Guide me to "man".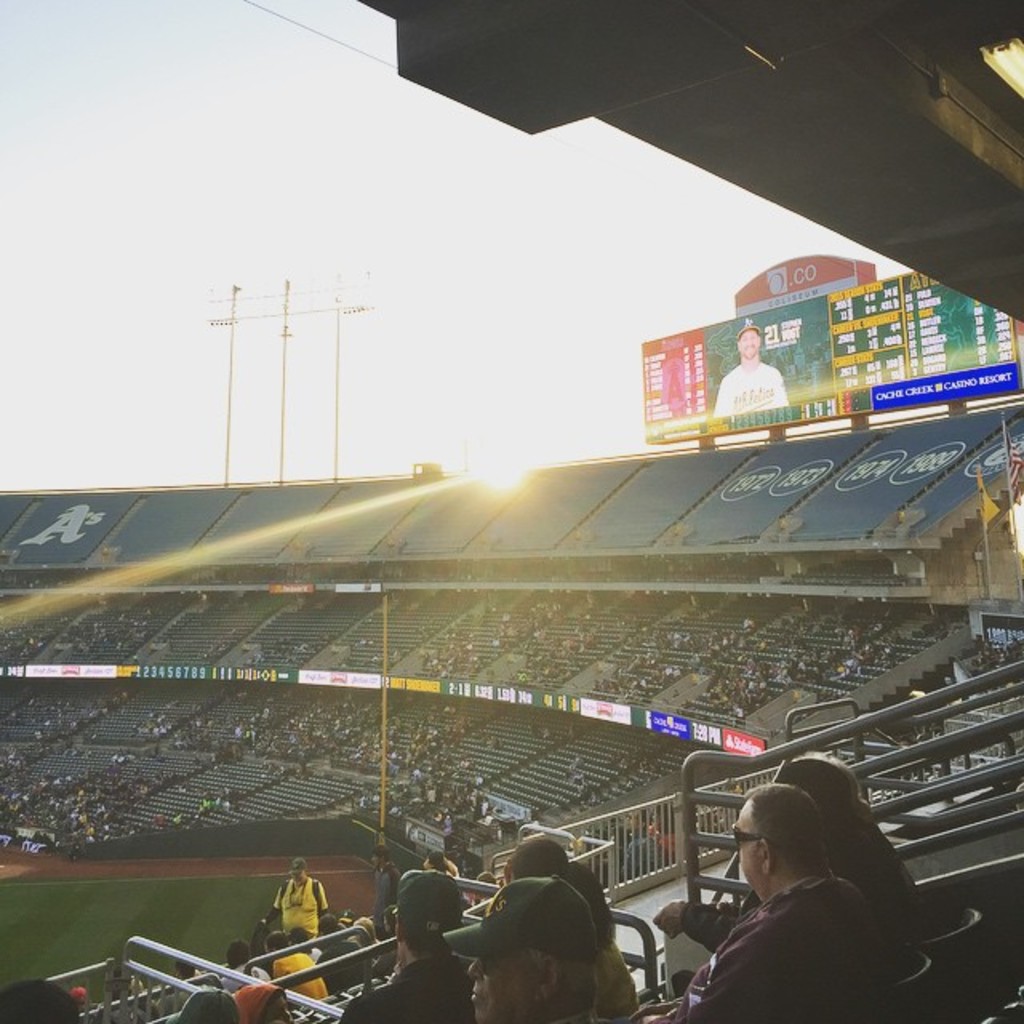
Guidance: pyautogui.locateOnScreen(368, 850, 398, 941).
